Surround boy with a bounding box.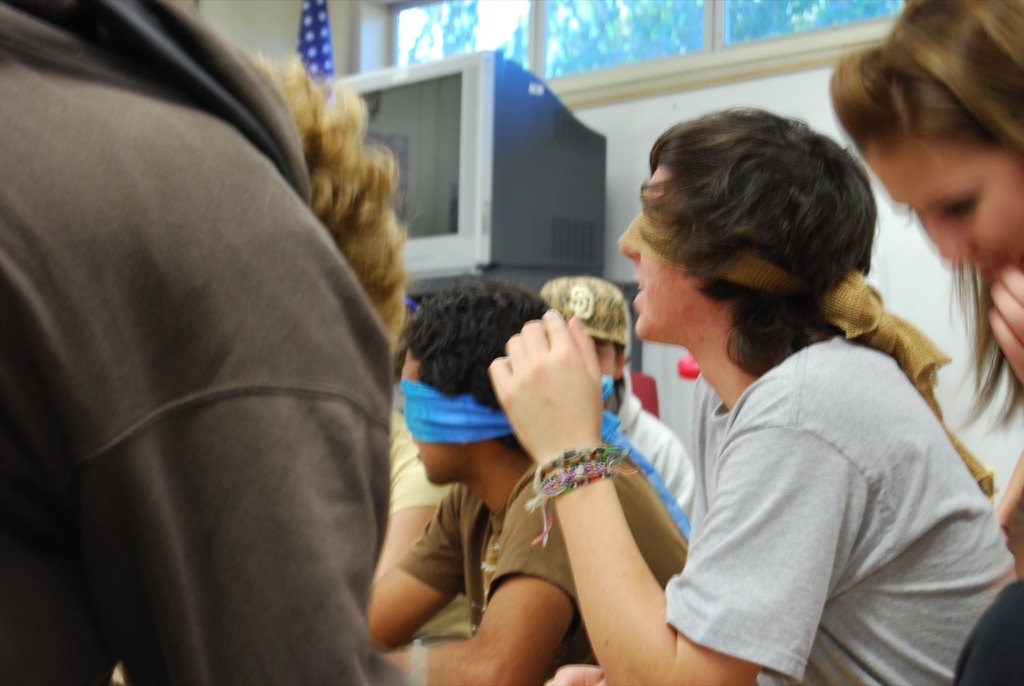
BBox(486, 110, 1019, 685).
